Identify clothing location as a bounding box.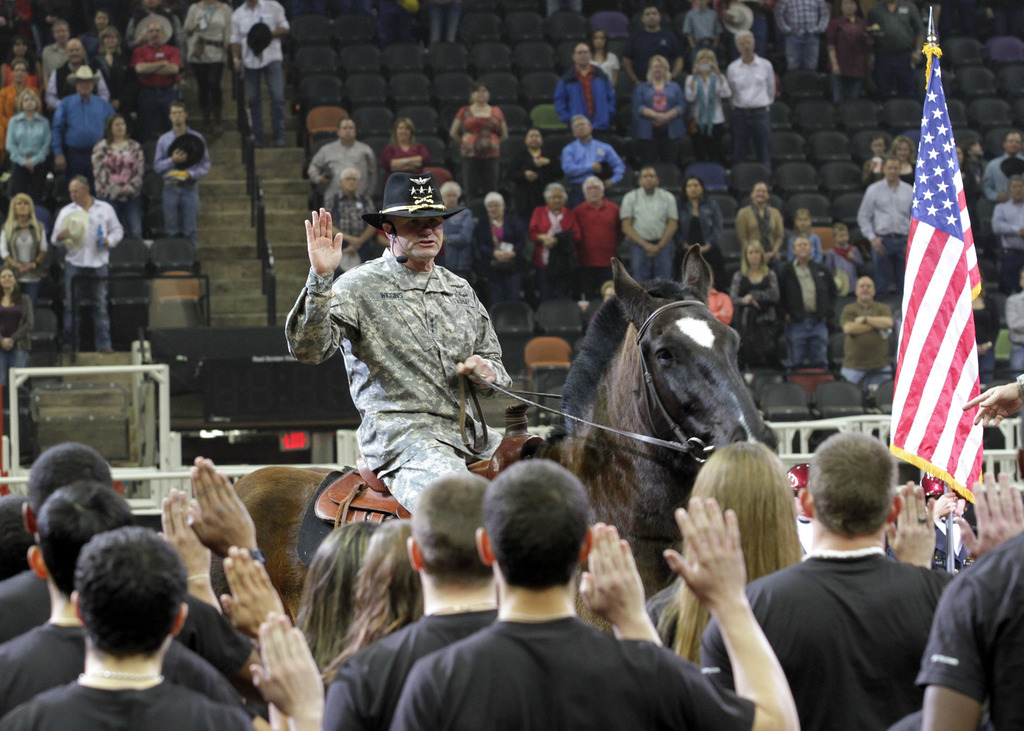
(307, 138, 379, 202).
